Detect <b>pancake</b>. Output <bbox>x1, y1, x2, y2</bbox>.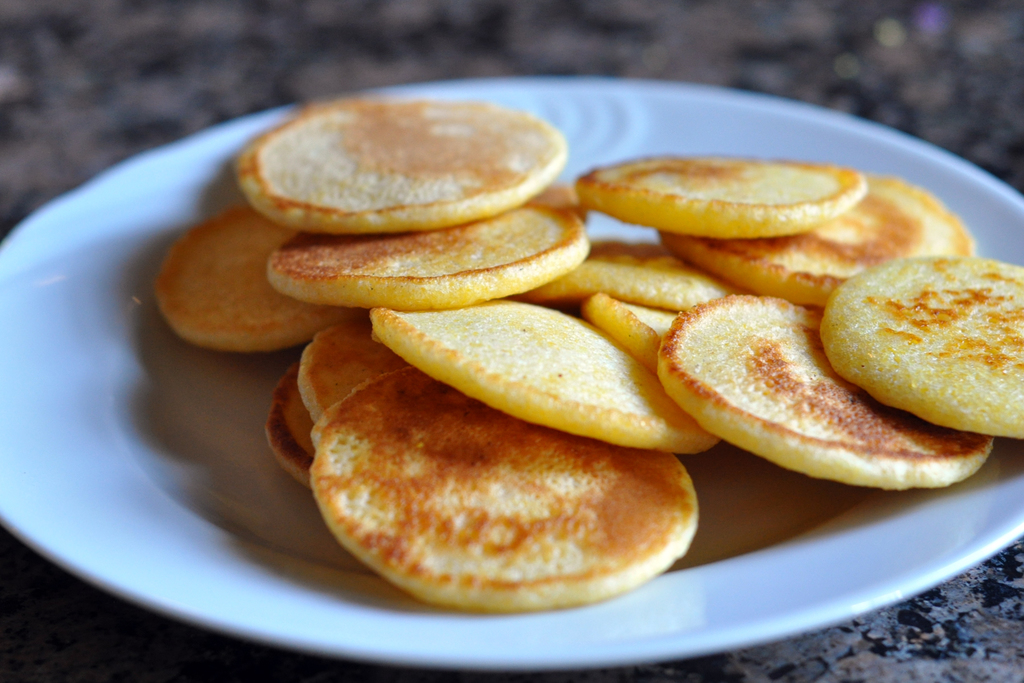
<bbox>648, 292, 998, 499</bbox>.
